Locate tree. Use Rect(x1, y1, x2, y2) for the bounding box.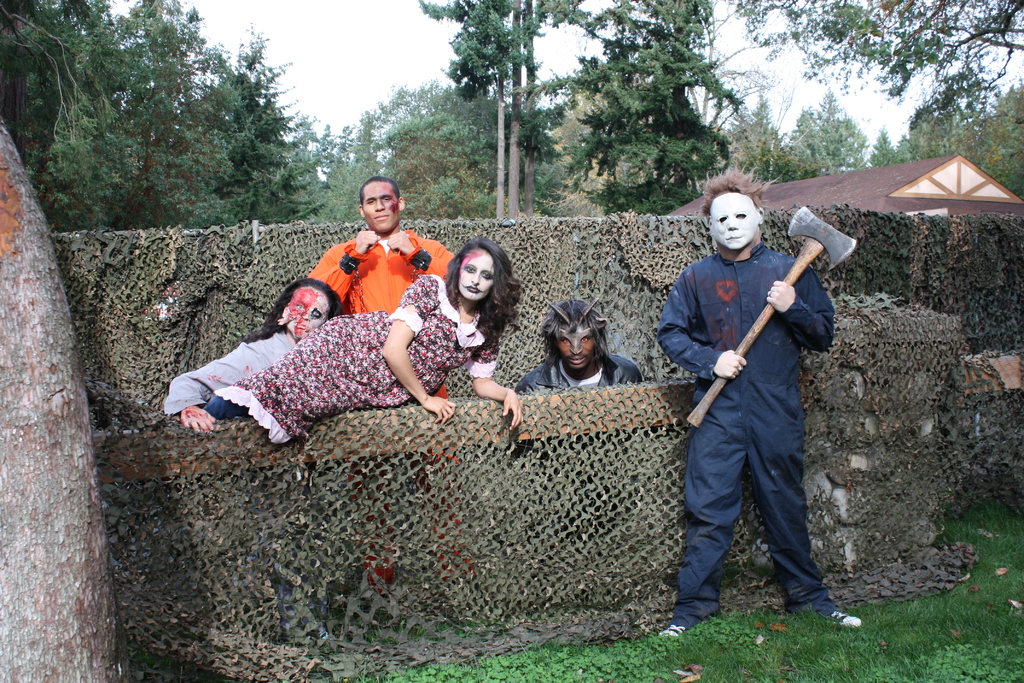
Rect(414, 0, 748, 222).
